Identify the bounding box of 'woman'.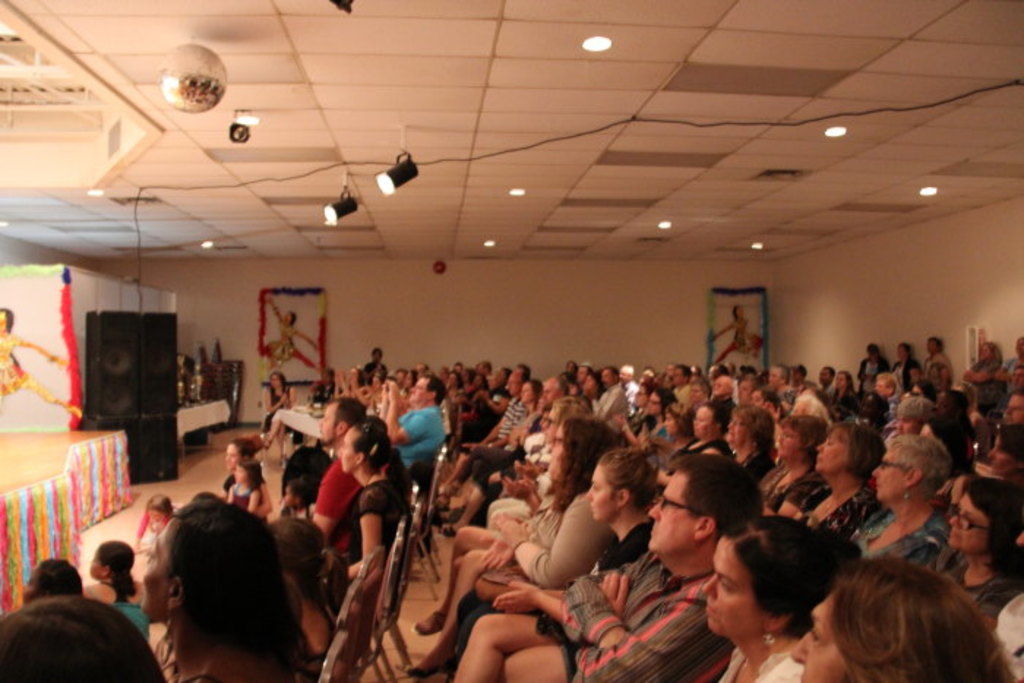
rect(639, 393, 667, 439).
